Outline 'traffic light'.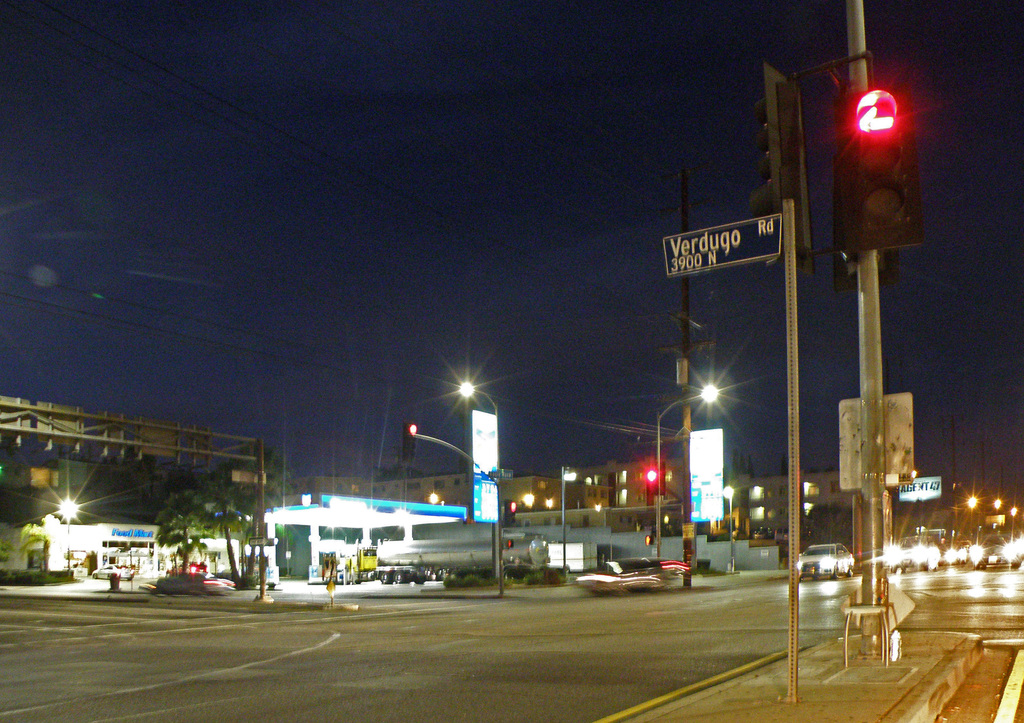
Outline: x1=644, y1=534, x2=653, y2=546.
